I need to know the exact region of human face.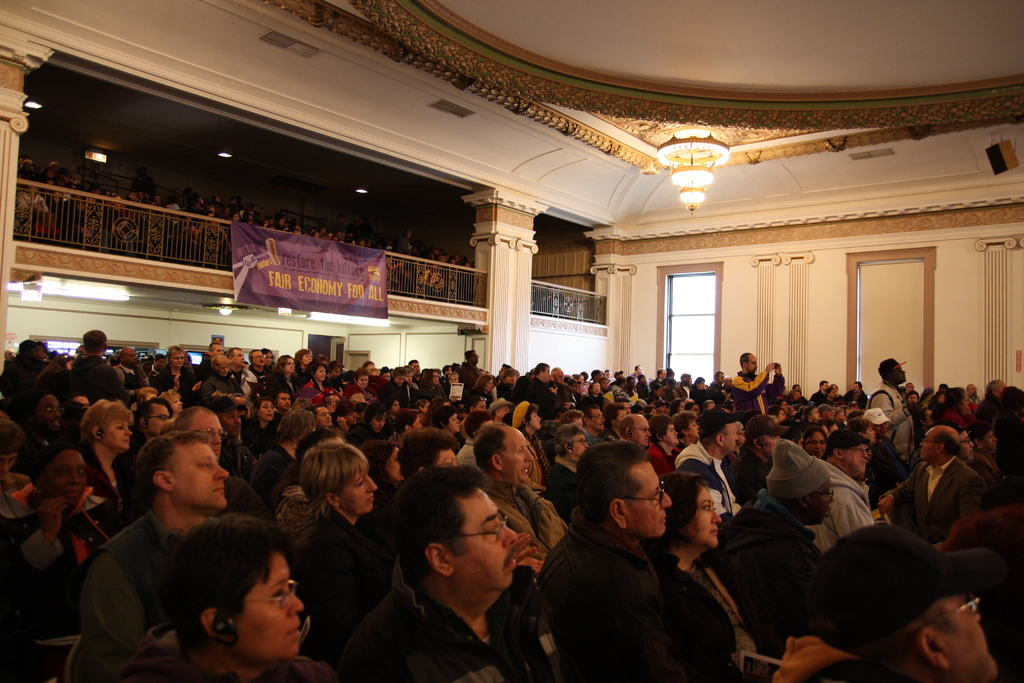
Region: [left=573, top=384, right=578, bottom=395].
